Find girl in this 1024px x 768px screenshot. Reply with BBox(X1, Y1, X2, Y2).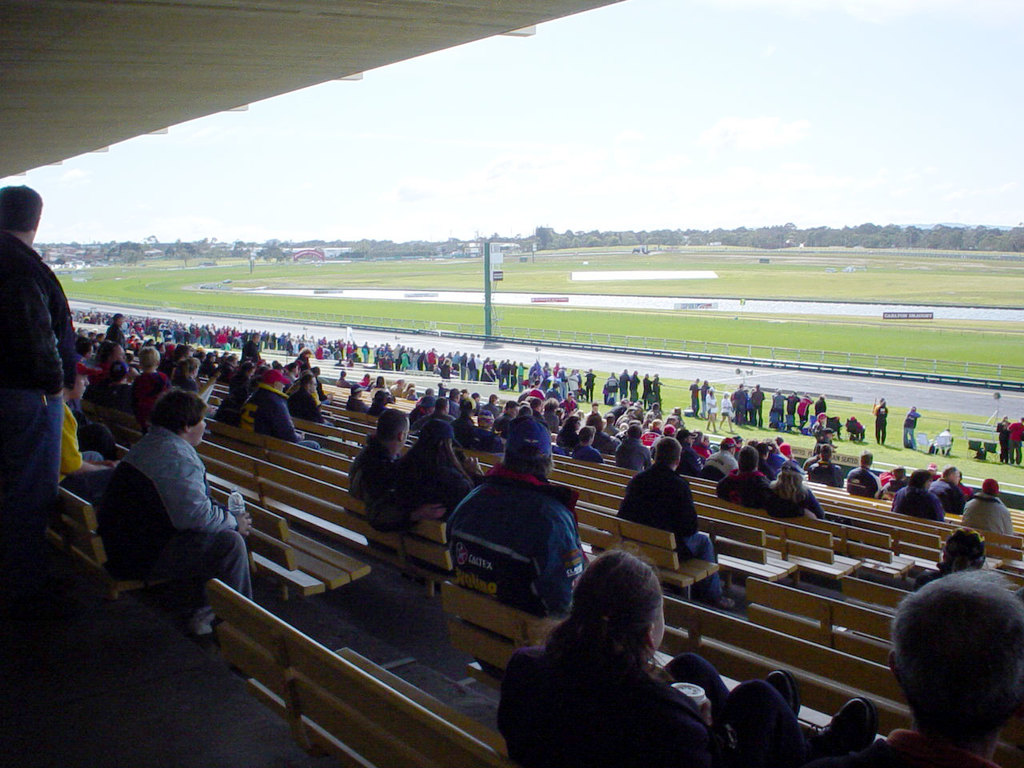
BBox(443, 410, 581, 616).
